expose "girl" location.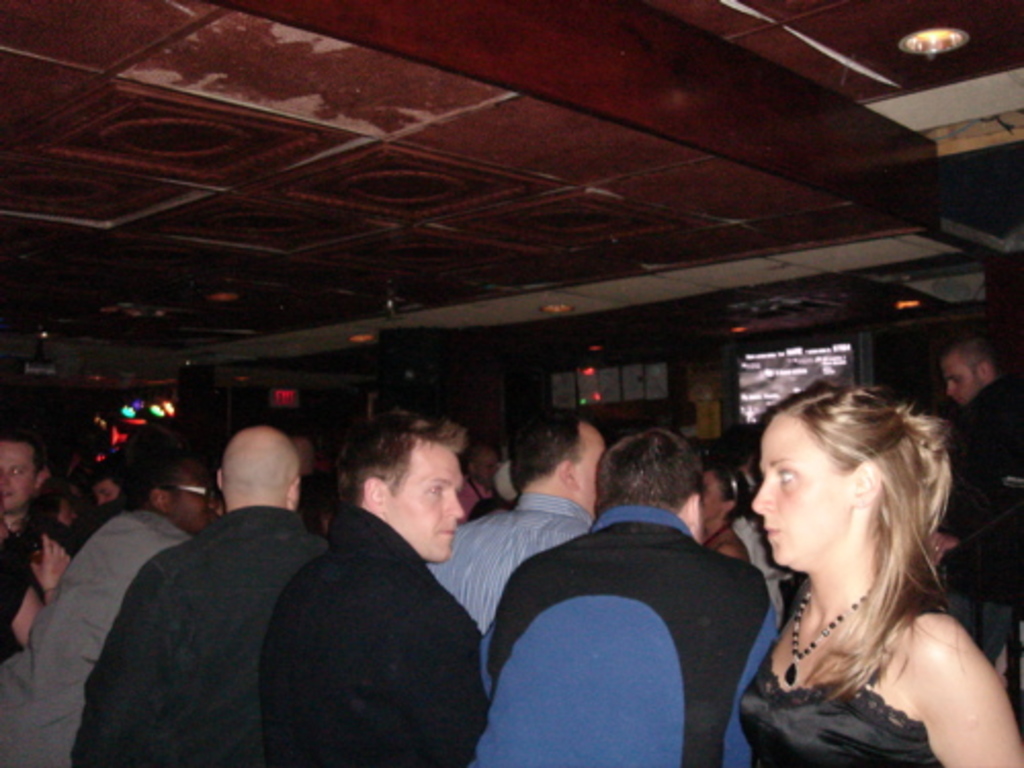
Exposed at bbox(735, 362, 1022, 766).
